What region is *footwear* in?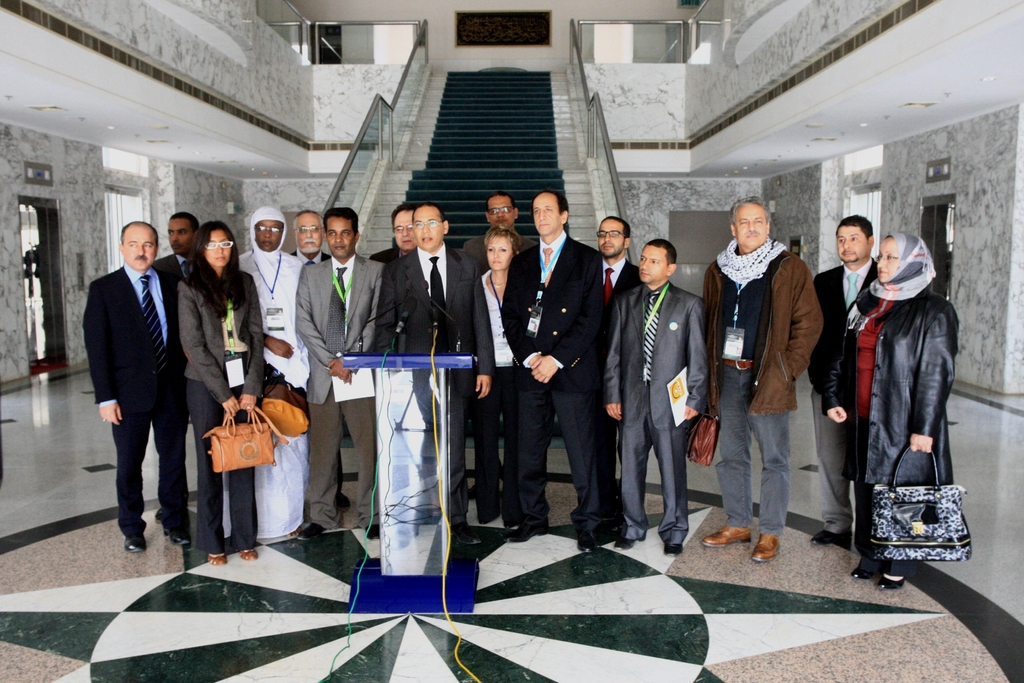
239, 548, 256, 561.
